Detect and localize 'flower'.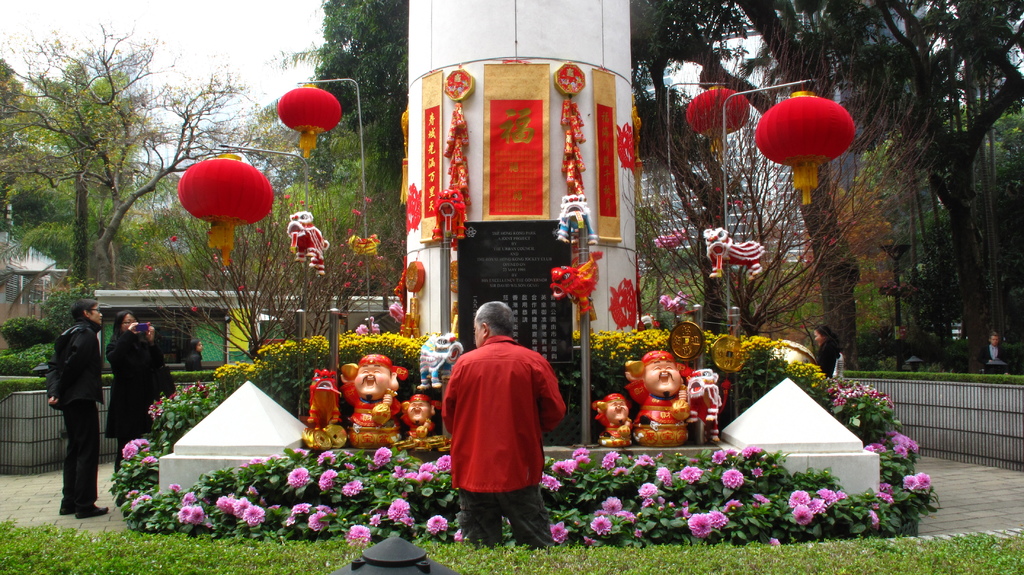
Localized at region(403, 469, 418, 479).
